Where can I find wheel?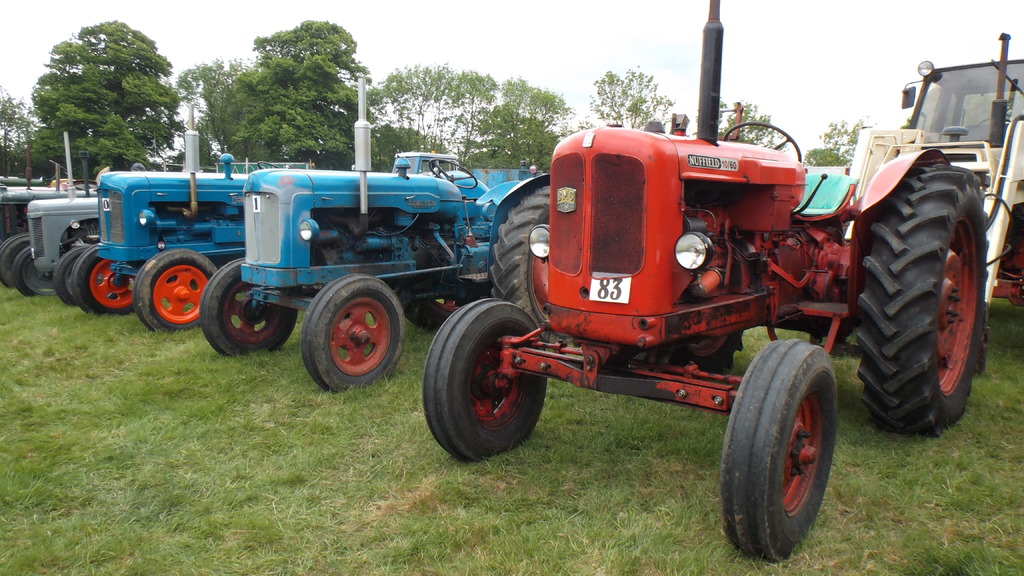
You can find it at pyautogui.locateOnScreen(0, 231, 36, 294).
